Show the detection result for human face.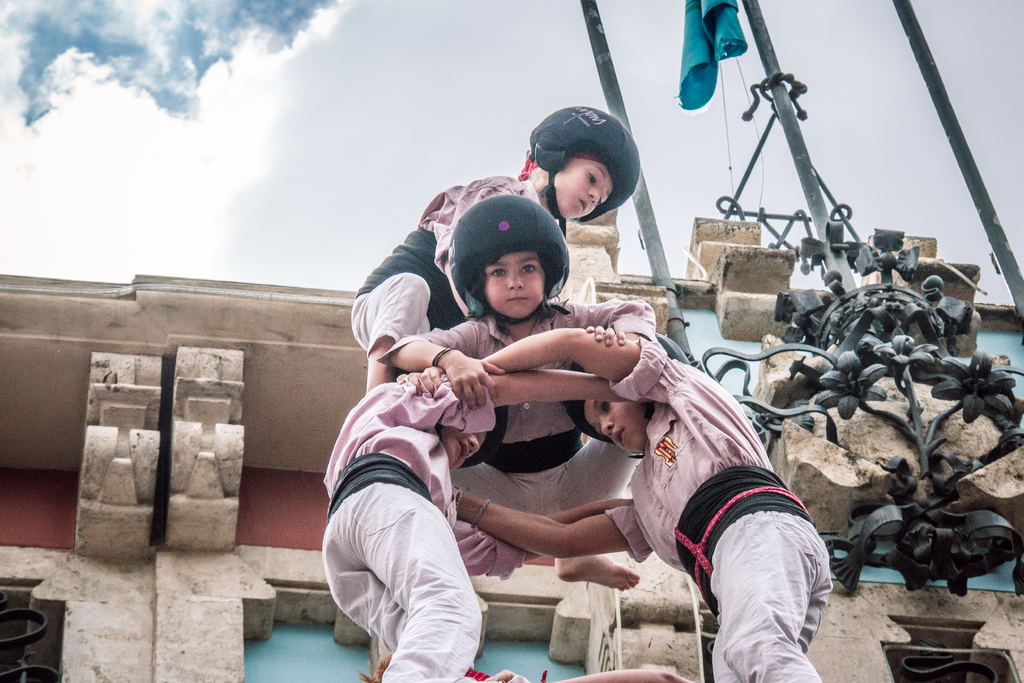
<bbox>440, 420, 504, 467</bbox>.
